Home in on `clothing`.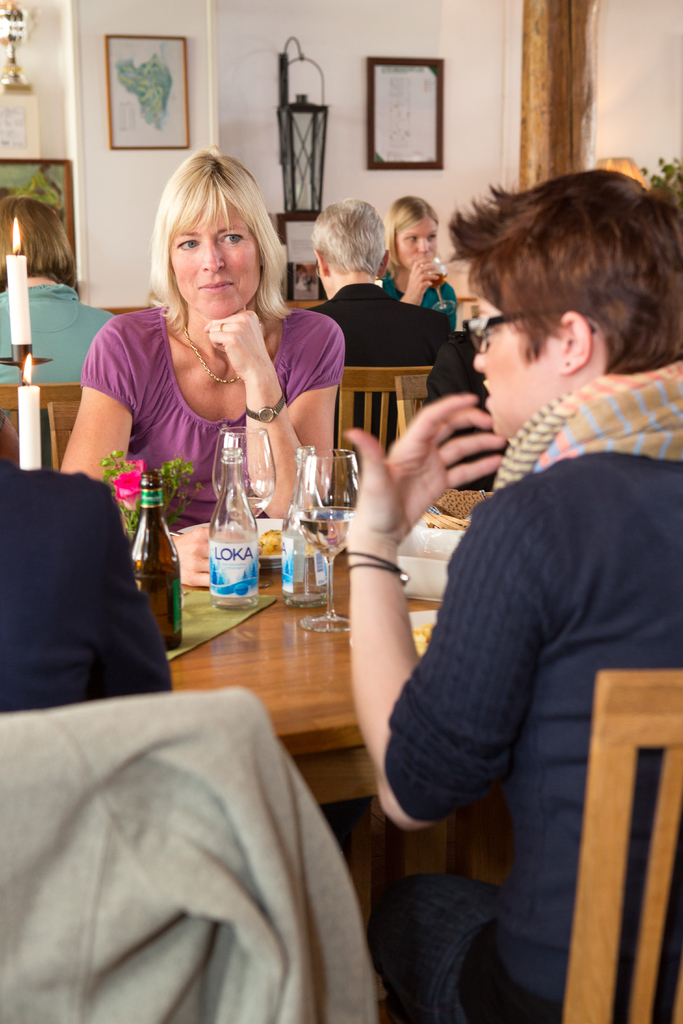
Homed in at {"x1": 498, "y1": 364, "x2": 682, "y2": 484}.
